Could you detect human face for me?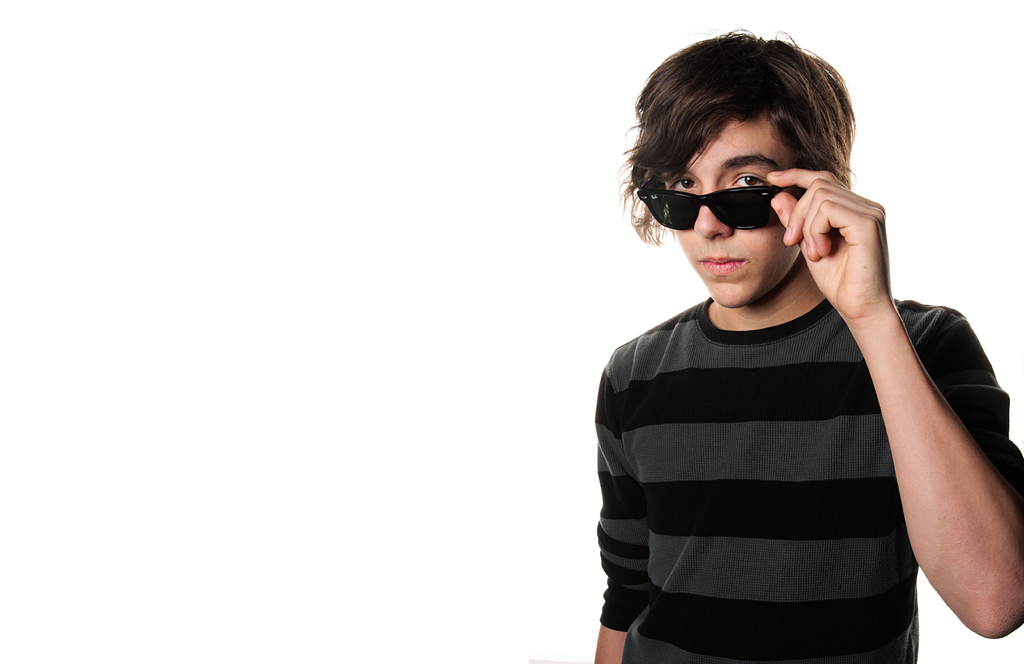
Detection result: <bbox>659, 119, 816, 307</bbox>.
